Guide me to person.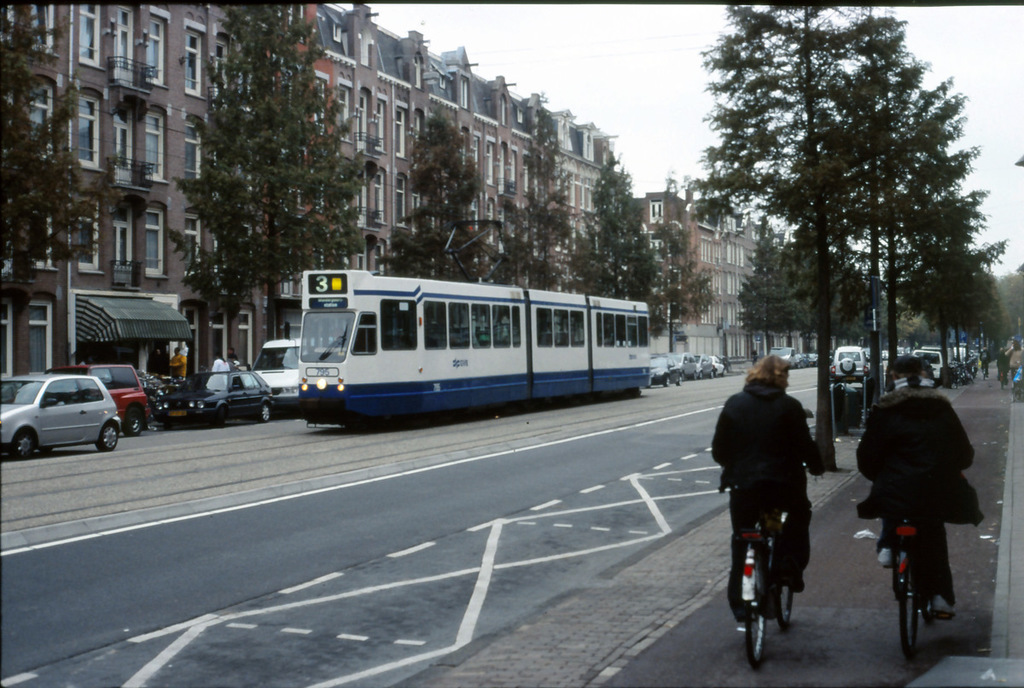
Guidance: <bbox>858, 353, 974, 620</bbox>.
